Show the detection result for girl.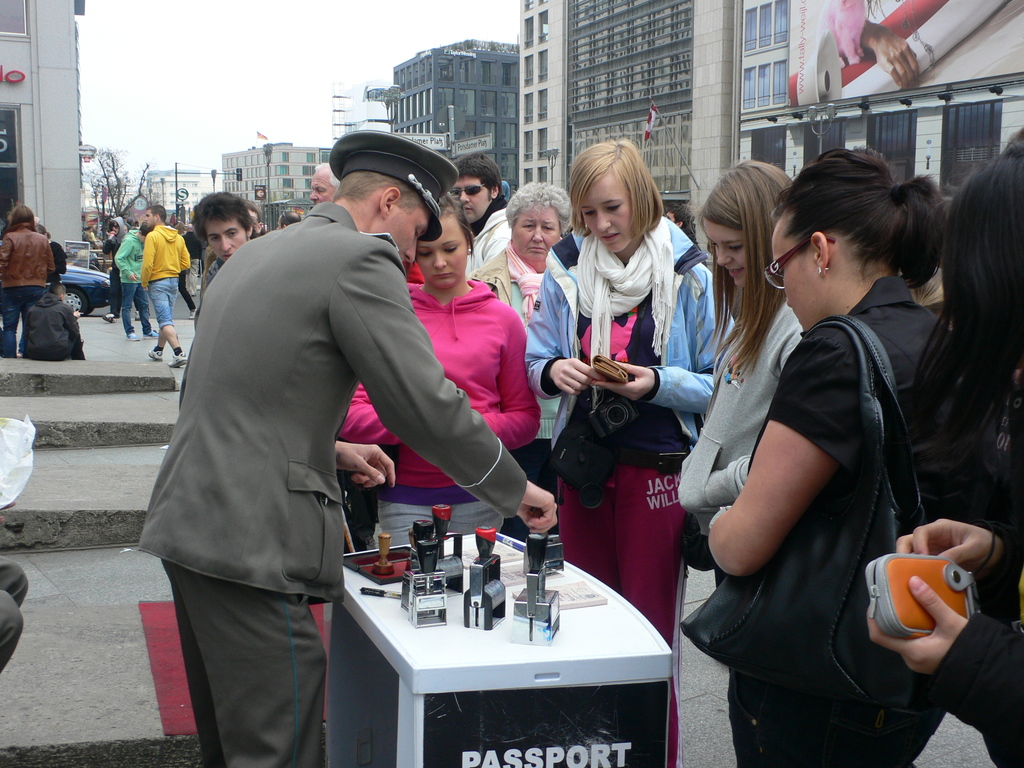
<box>332,196,543,549</box>.
